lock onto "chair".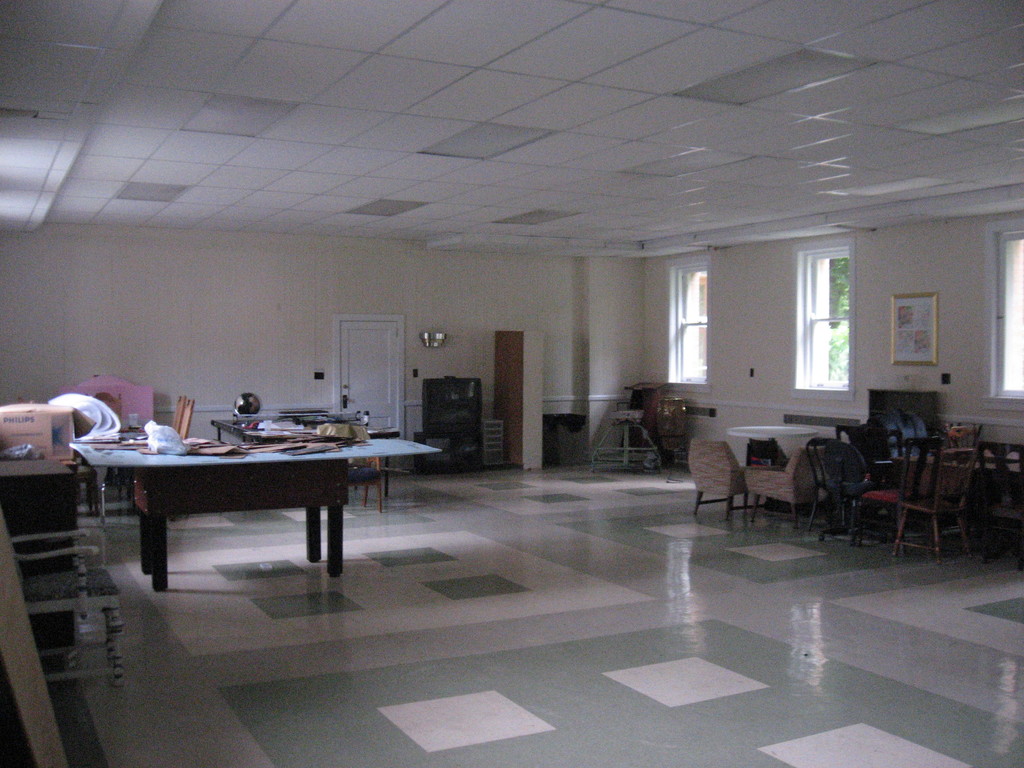
Locked: 124:397:194:512.
